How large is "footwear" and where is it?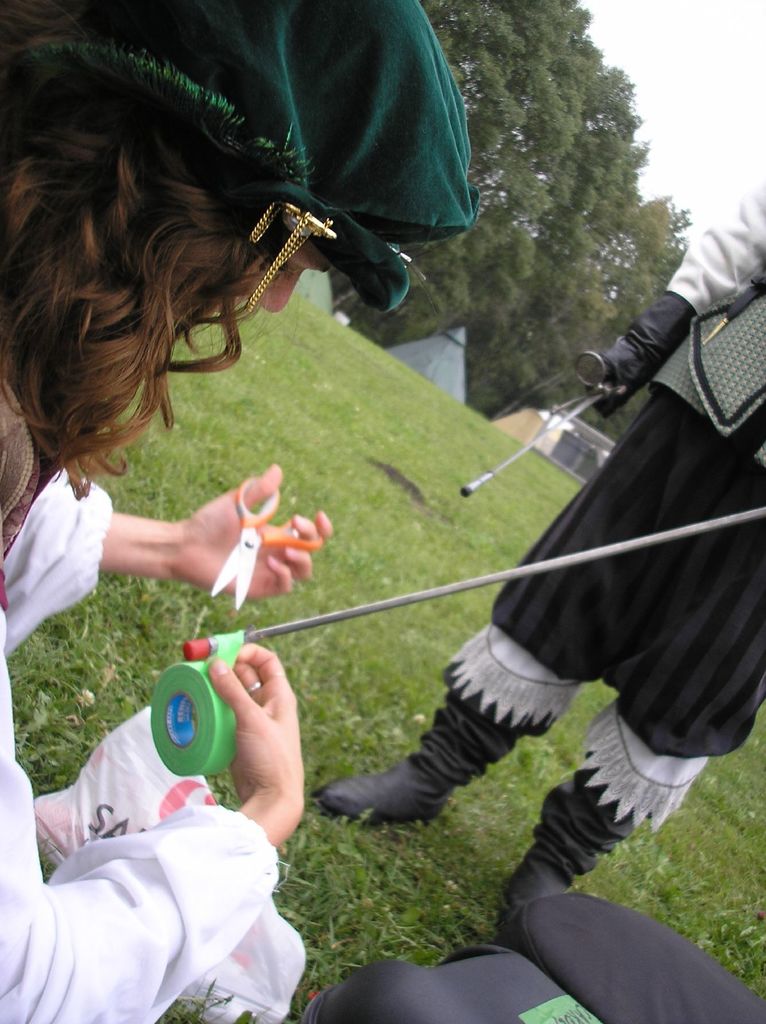
Bounding box: bbox(504, 750, 636, 922).
